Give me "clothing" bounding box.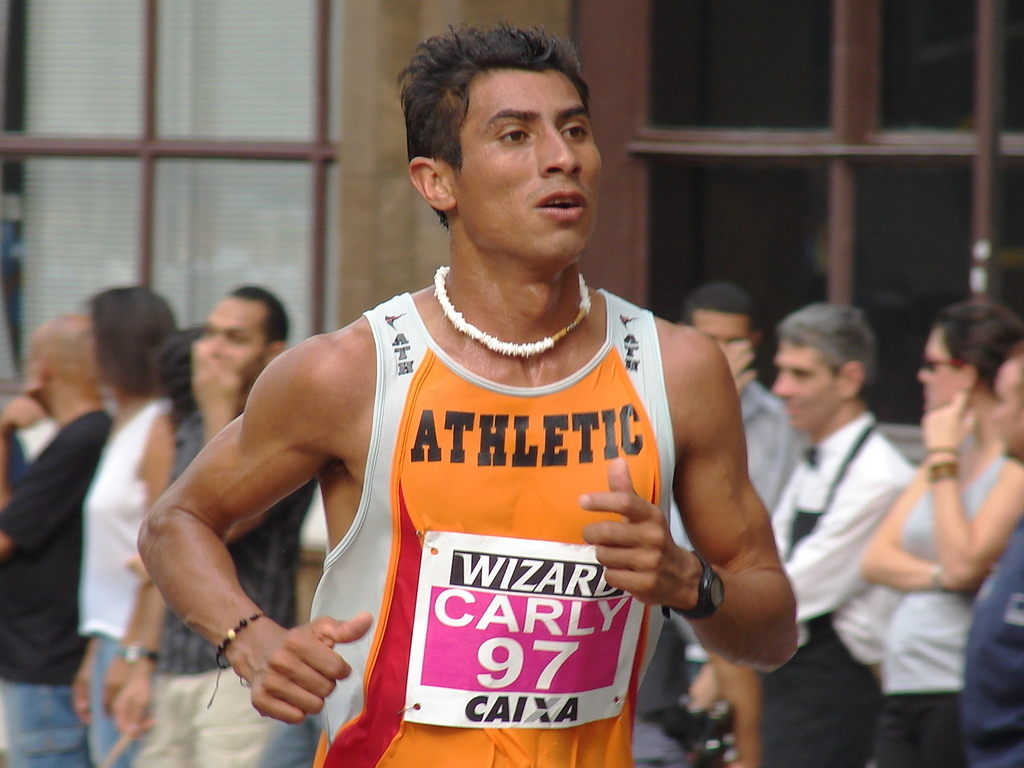
(756,411,921,767).
